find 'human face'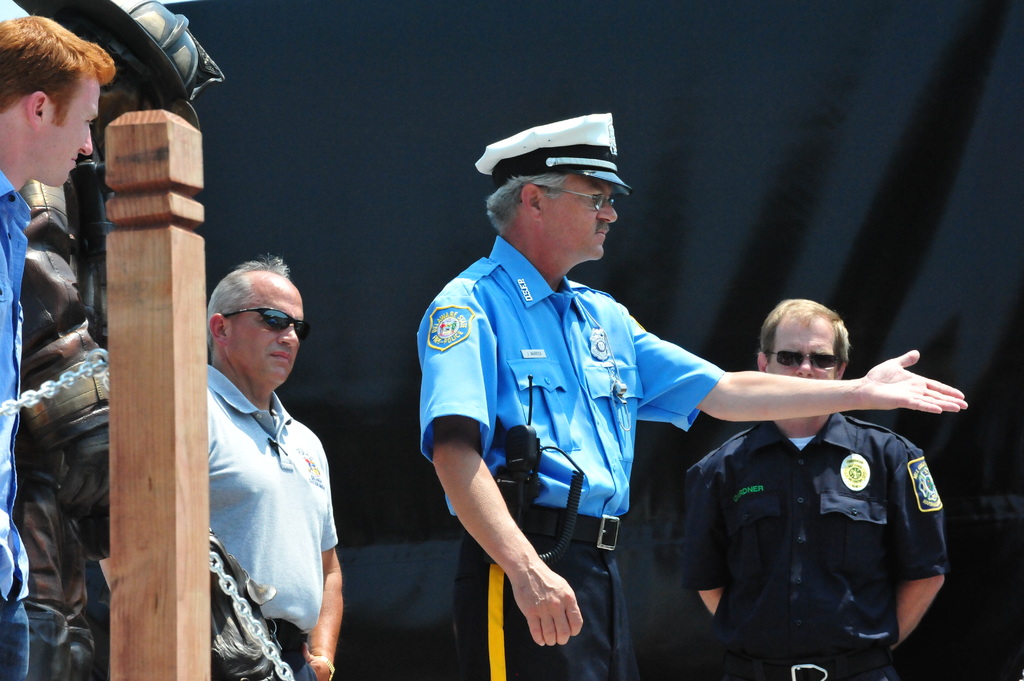
(545,177,618,266)
